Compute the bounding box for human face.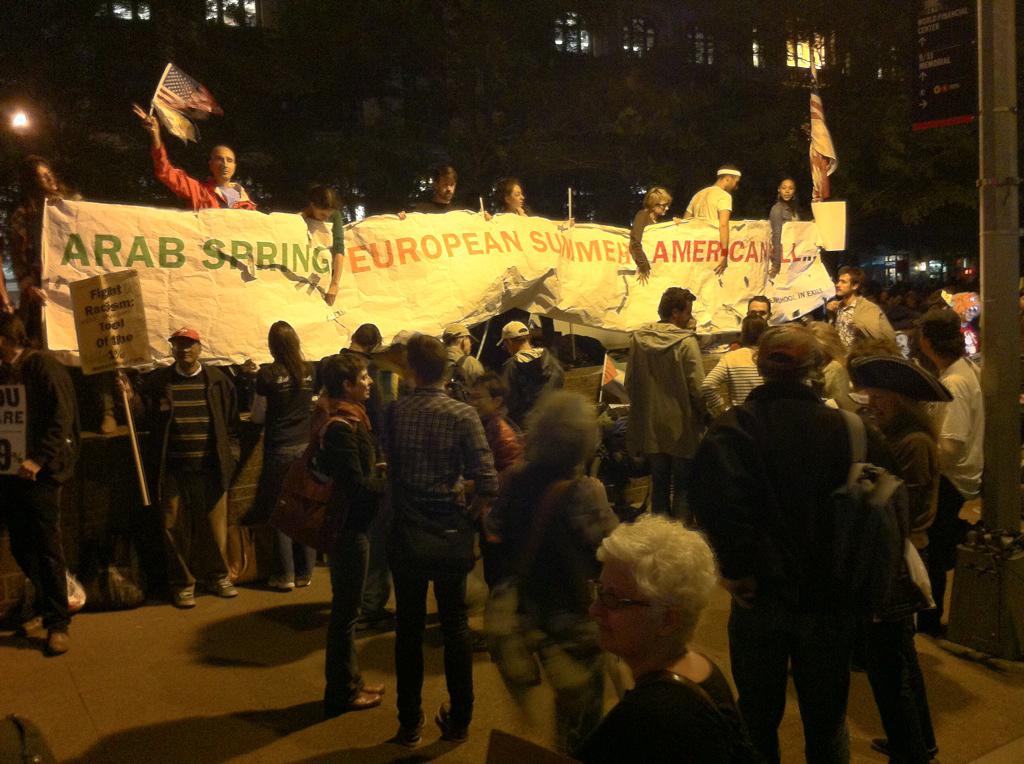
left=212, top=146, right=236, bottom=181.
